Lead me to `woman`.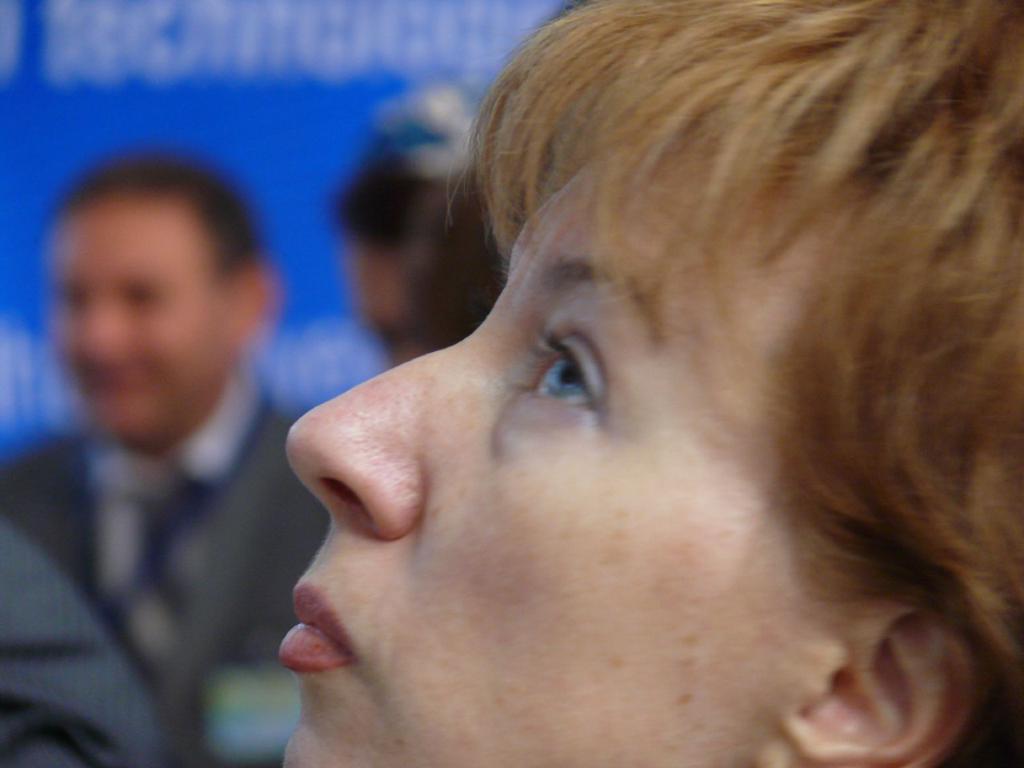
Lead to (239,0,1023,767).
